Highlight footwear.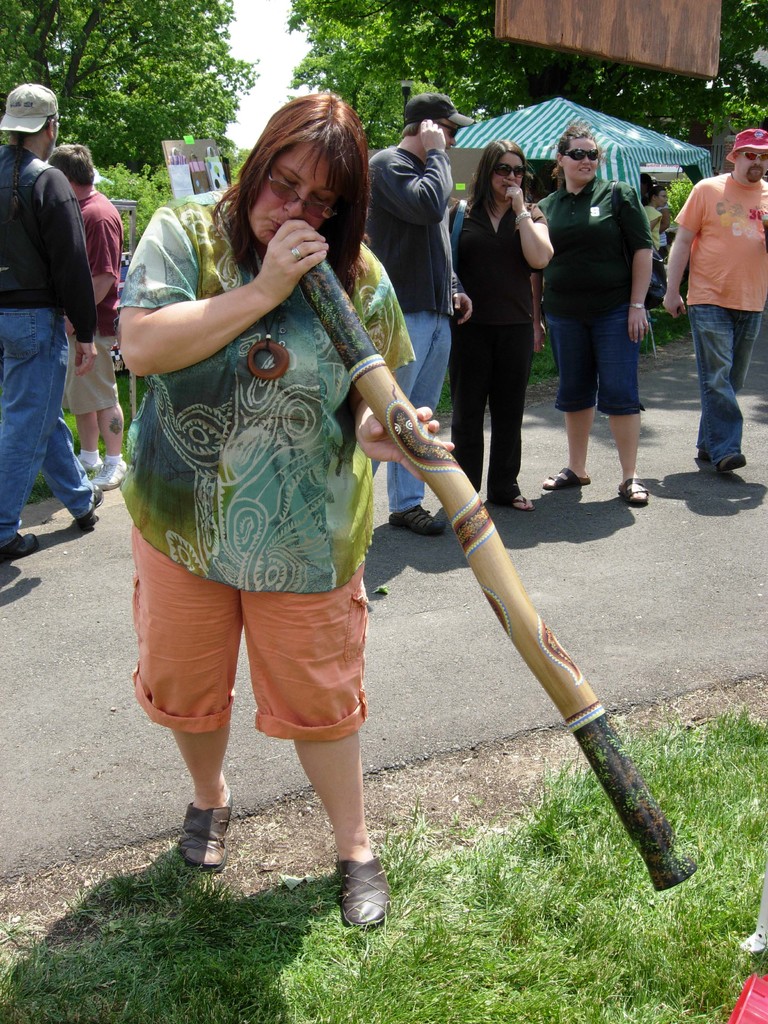
Highlighted region: bbox=[86, 444, 111, 476].
